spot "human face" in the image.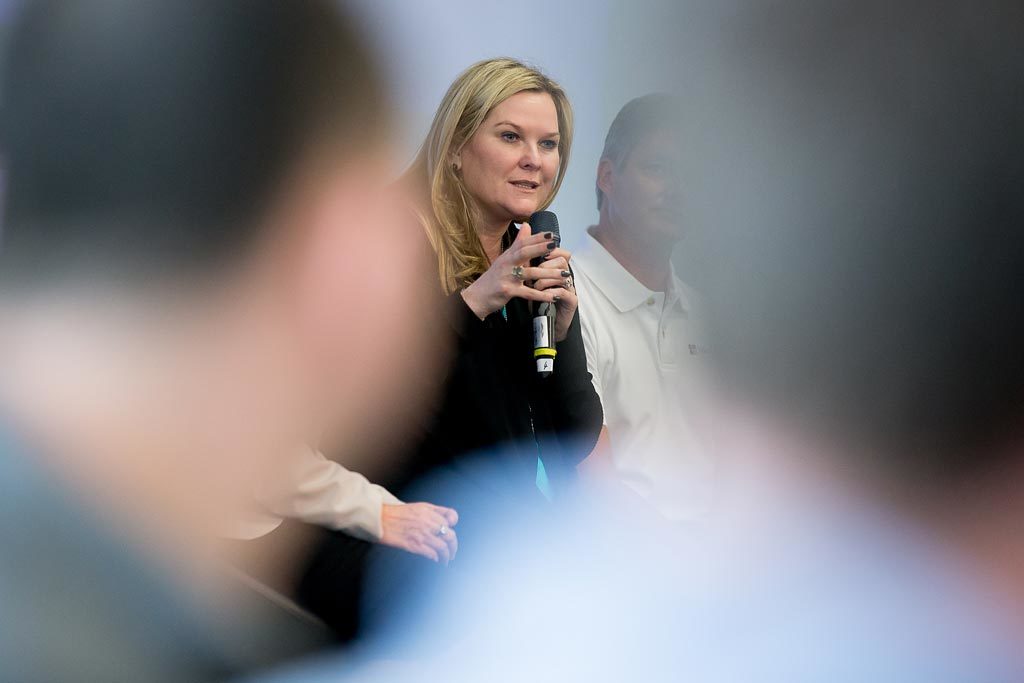
"human face" found at detection(457, 90, 559, 223).
